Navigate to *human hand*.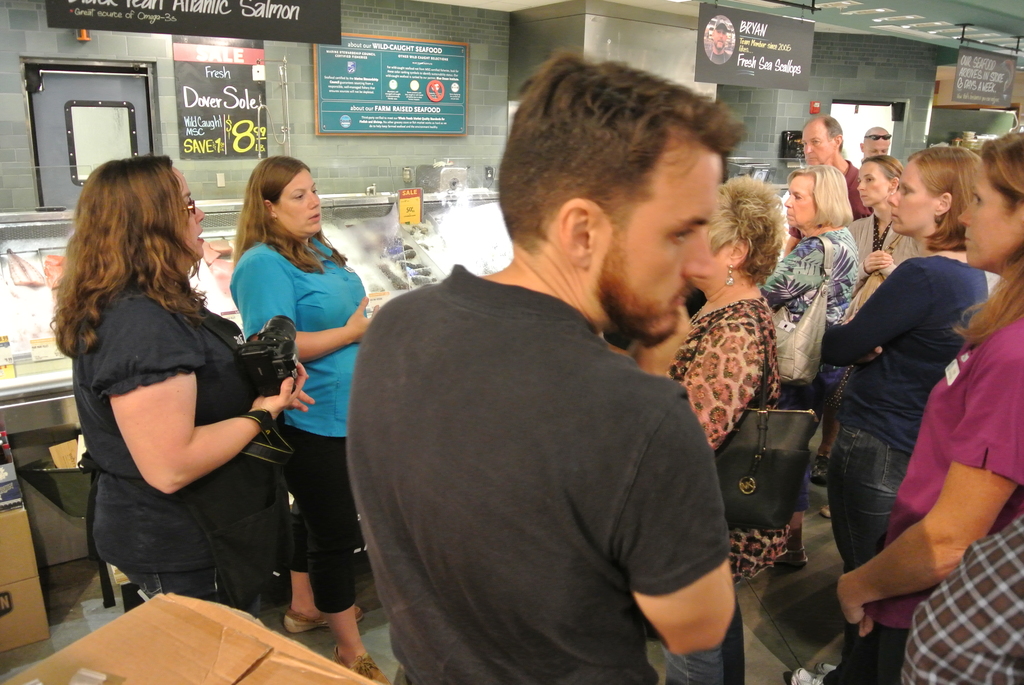
Navigation target: 833,572,863,631.
